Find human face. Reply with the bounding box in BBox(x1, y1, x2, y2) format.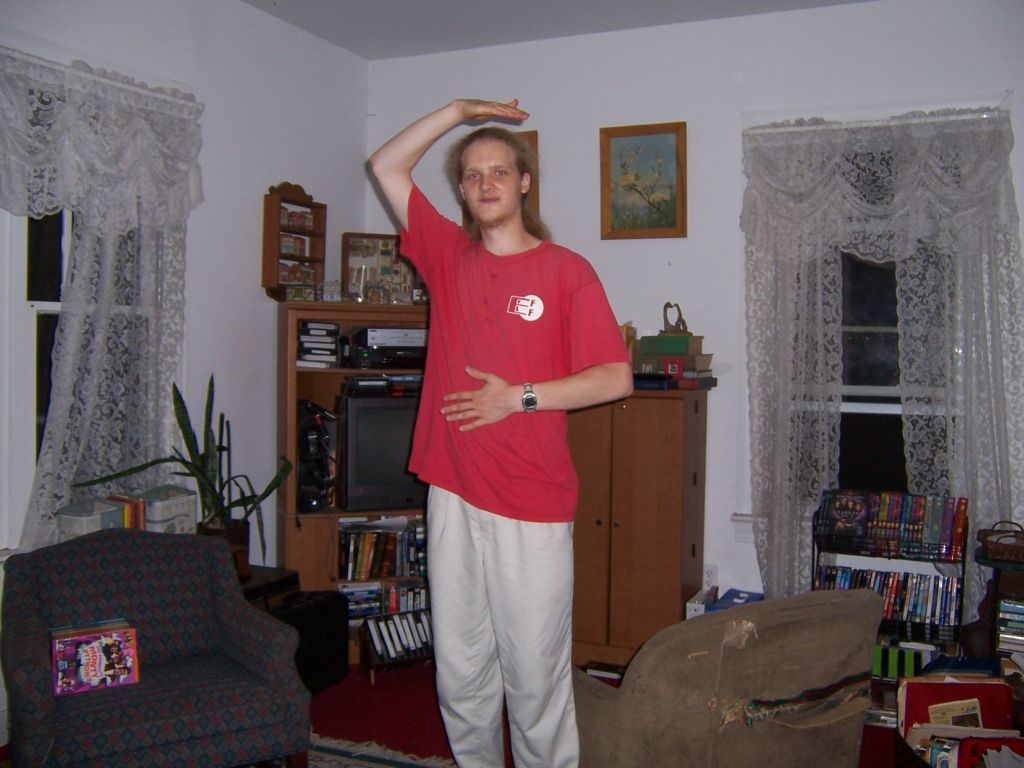
BBox(463, 133, 518, 225).
